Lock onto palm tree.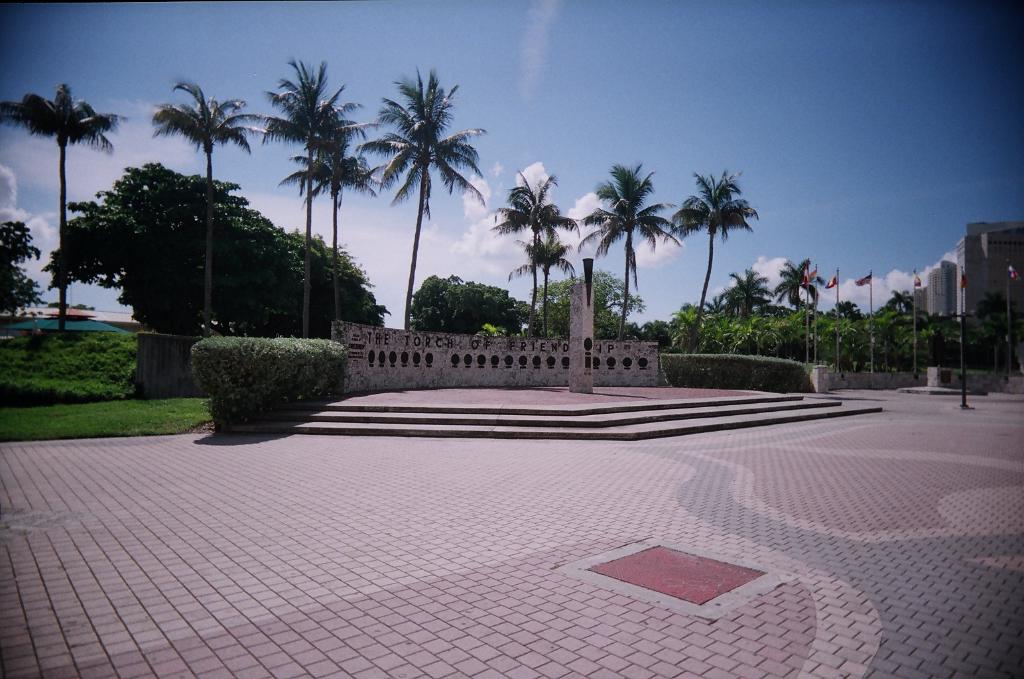
Locked: <bbox>767, 251, 821, 318</bbox>.
